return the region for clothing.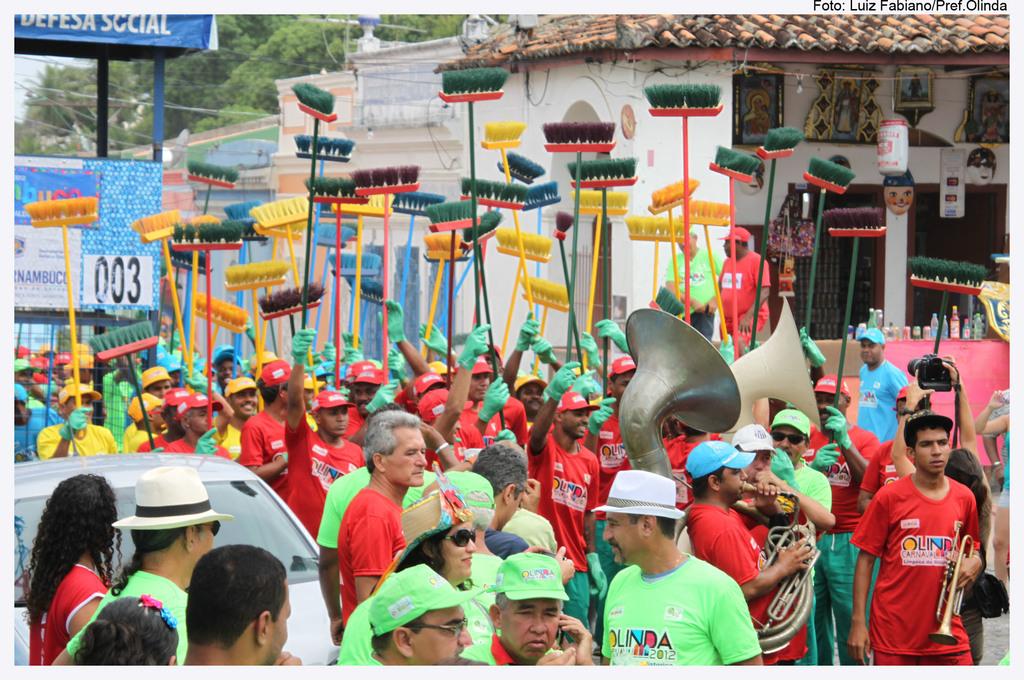
[129,430,161,450].
